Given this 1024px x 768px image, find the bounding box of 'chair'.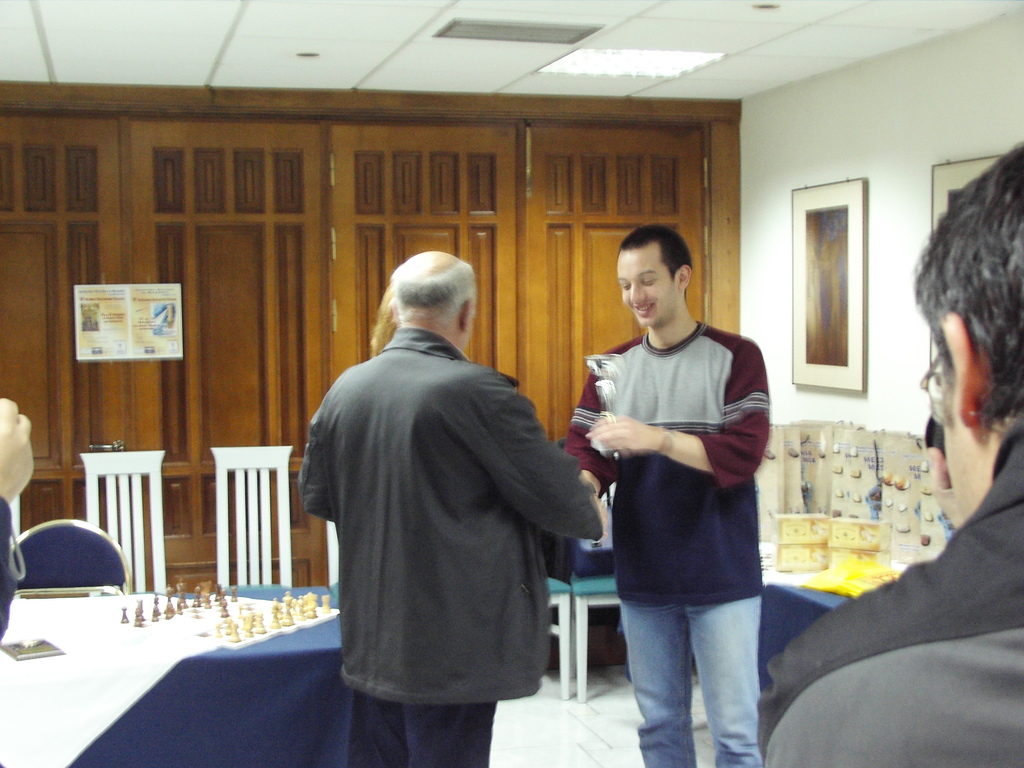
543,574,568,700.
